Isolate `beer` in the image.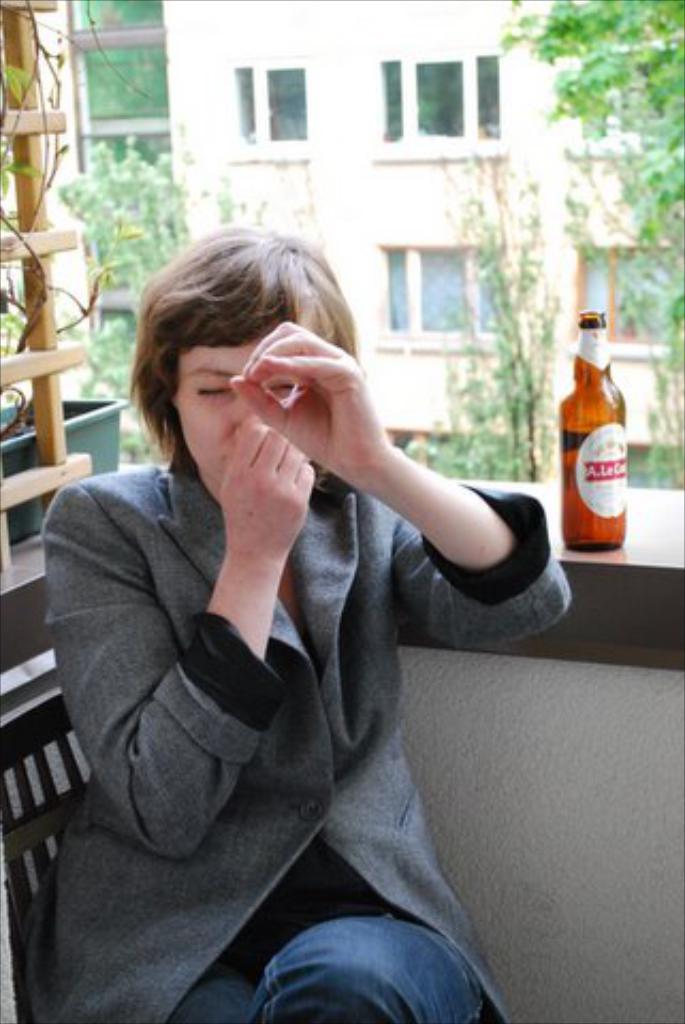
Isolated region: <bbox>551, 303, 634, 555</bbox>.
